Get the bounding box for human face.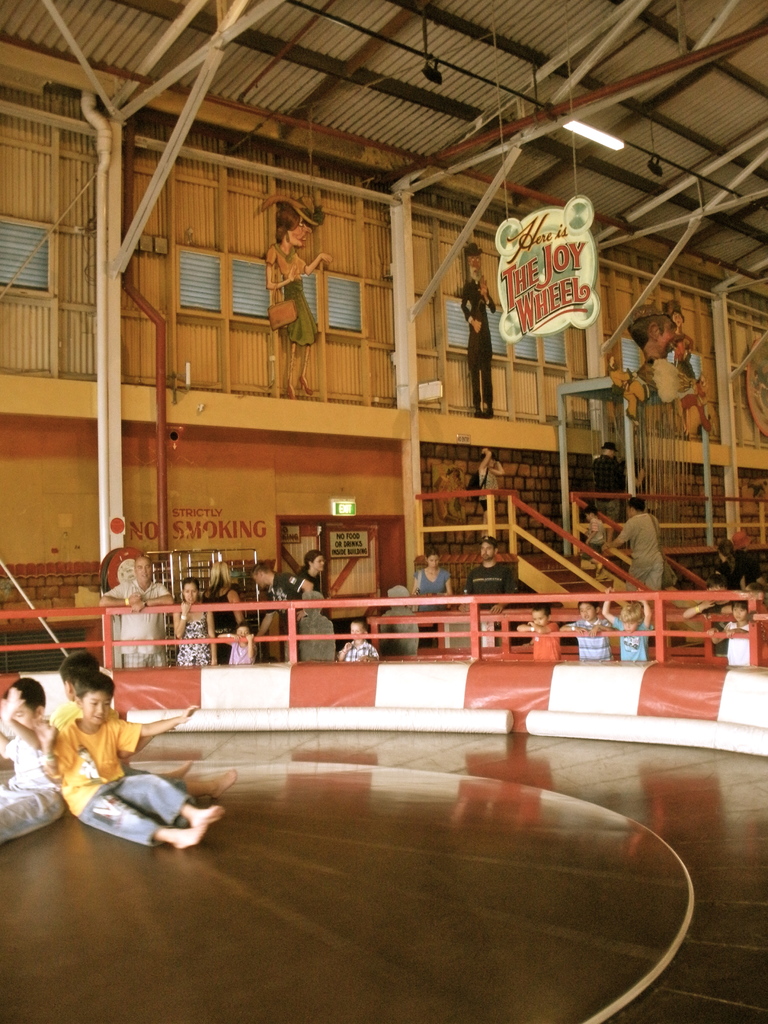
(left=308, top=554, right=324, bottom=578).
